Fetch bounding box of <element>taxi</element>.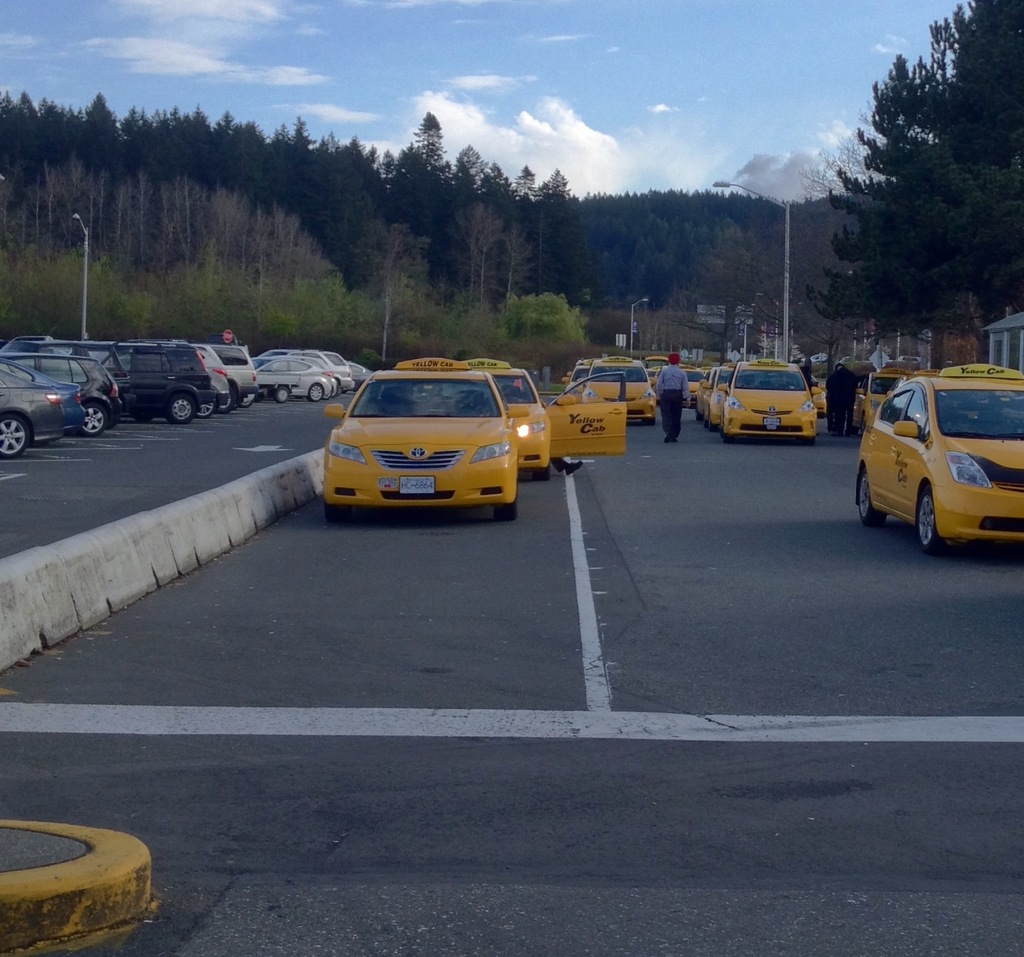
Bbox: x1=316, y1=350, x2=569, y2=514.
